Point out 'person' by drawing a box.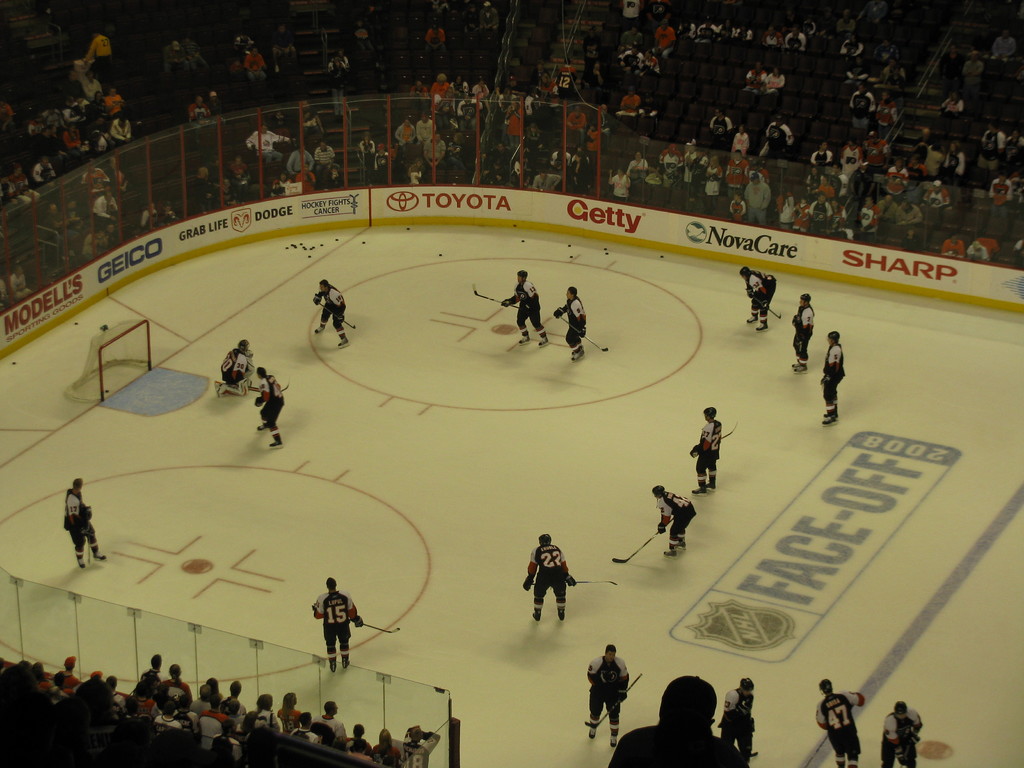
detection(552, 286, 586, 364).
